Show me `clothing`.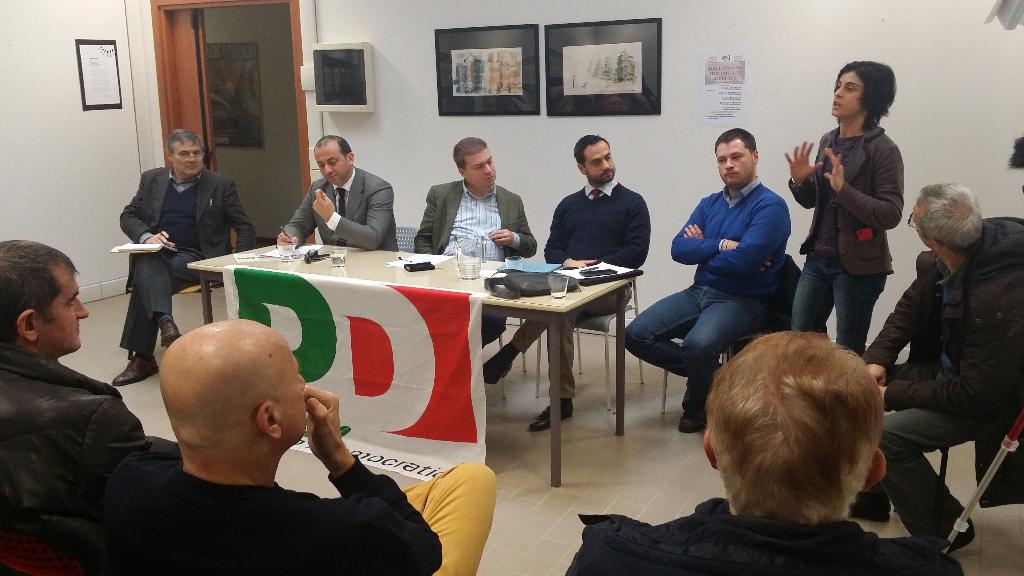
`clothing` is here: x1=566 y1=481 x2=957 y2=575.
